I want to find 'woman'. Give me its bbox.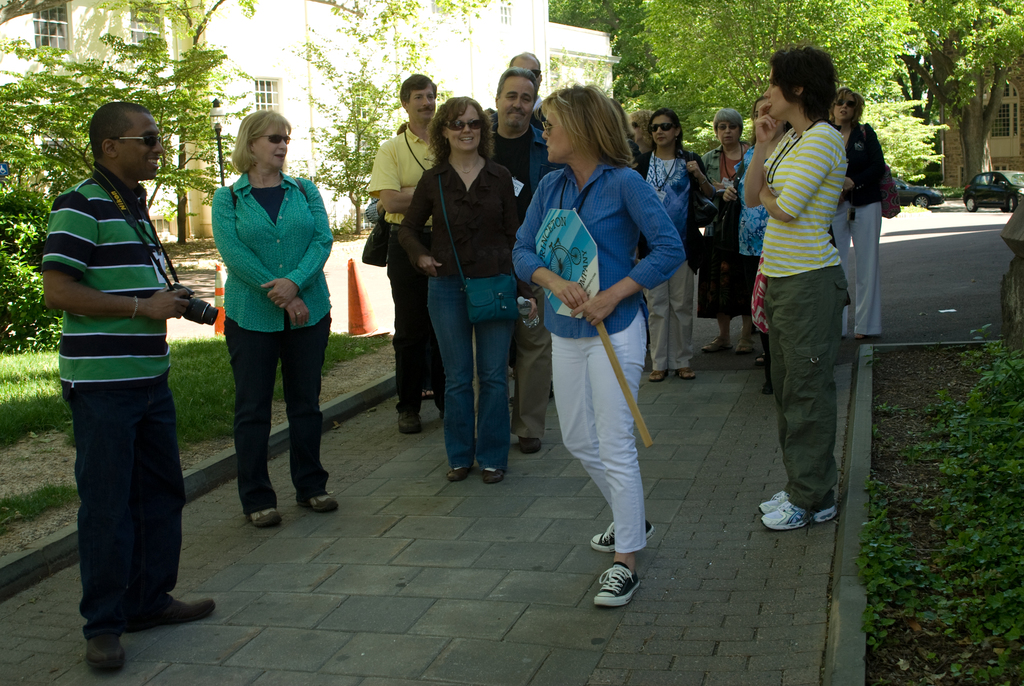
<box>744,44,846,529</box>.
